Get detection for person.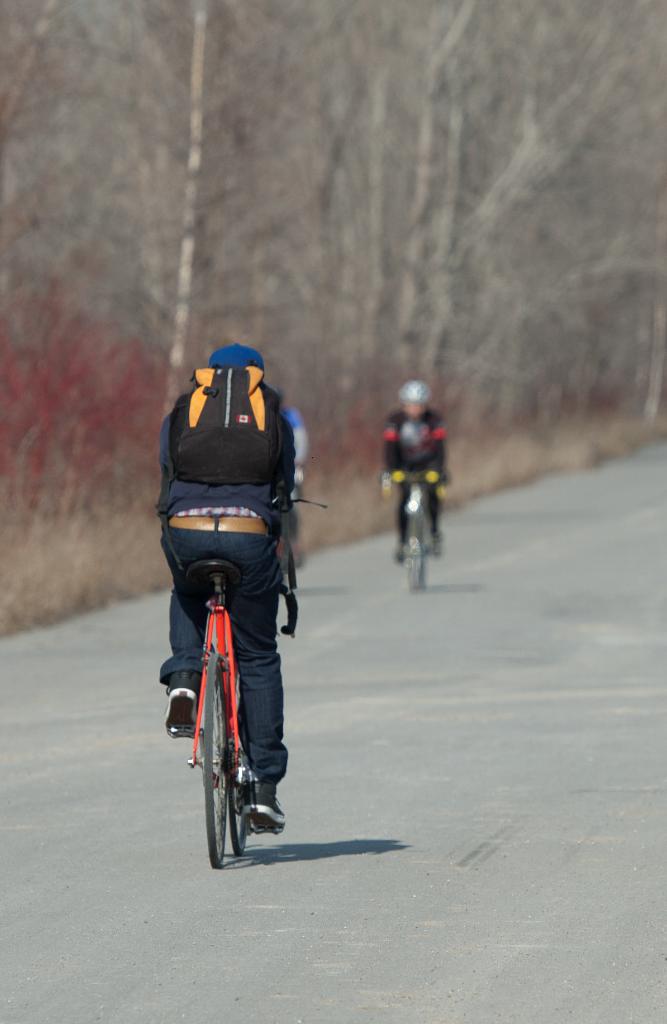
Detection: detection(383, 381, 452, 566).
